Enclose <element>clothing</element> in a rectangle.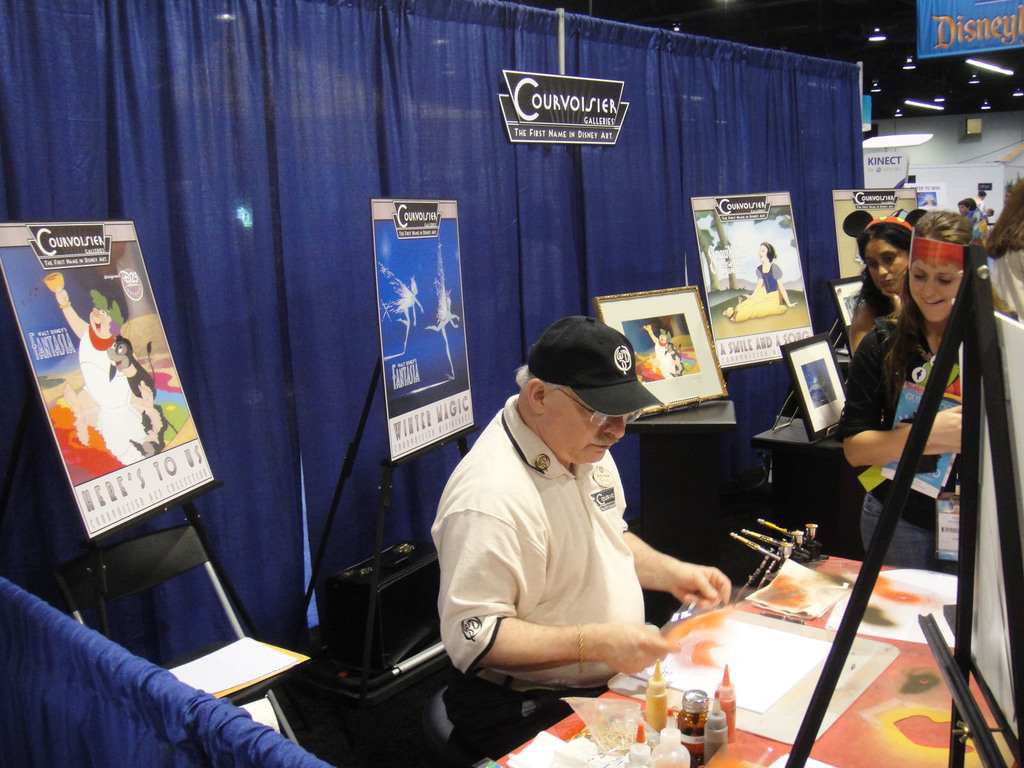
[732,268,781,323].
